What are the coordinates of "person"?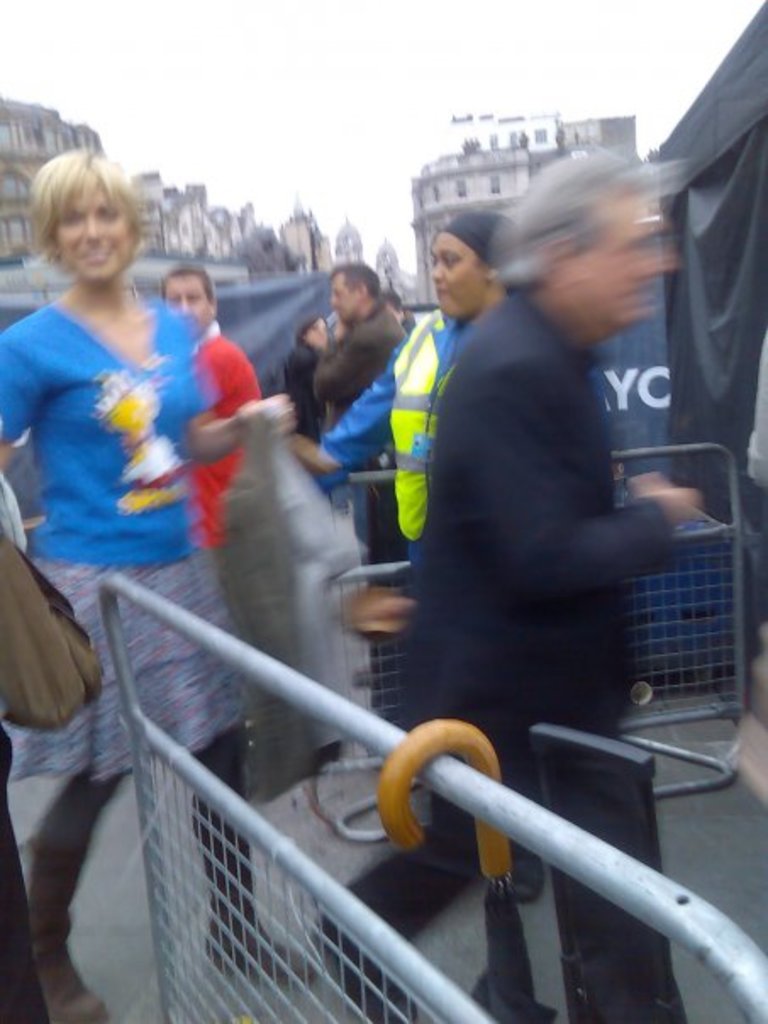
Rect(312, 207, 520, 587).
